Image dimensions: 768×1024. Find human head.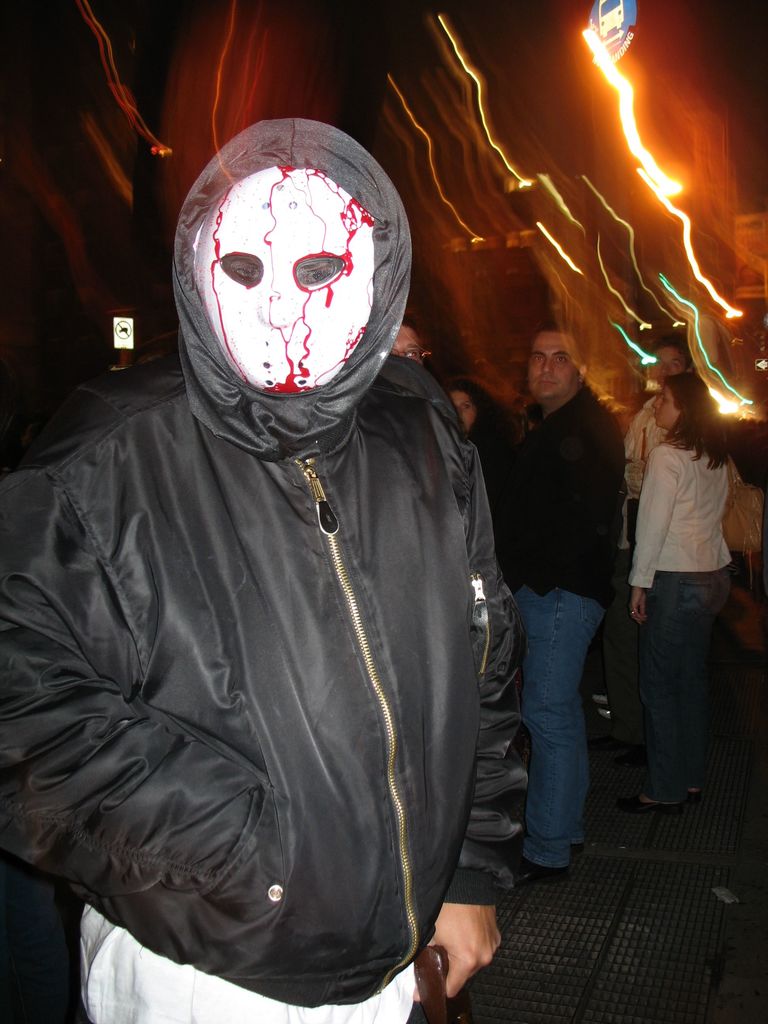
bbox=[394, 309, 429, 369].
